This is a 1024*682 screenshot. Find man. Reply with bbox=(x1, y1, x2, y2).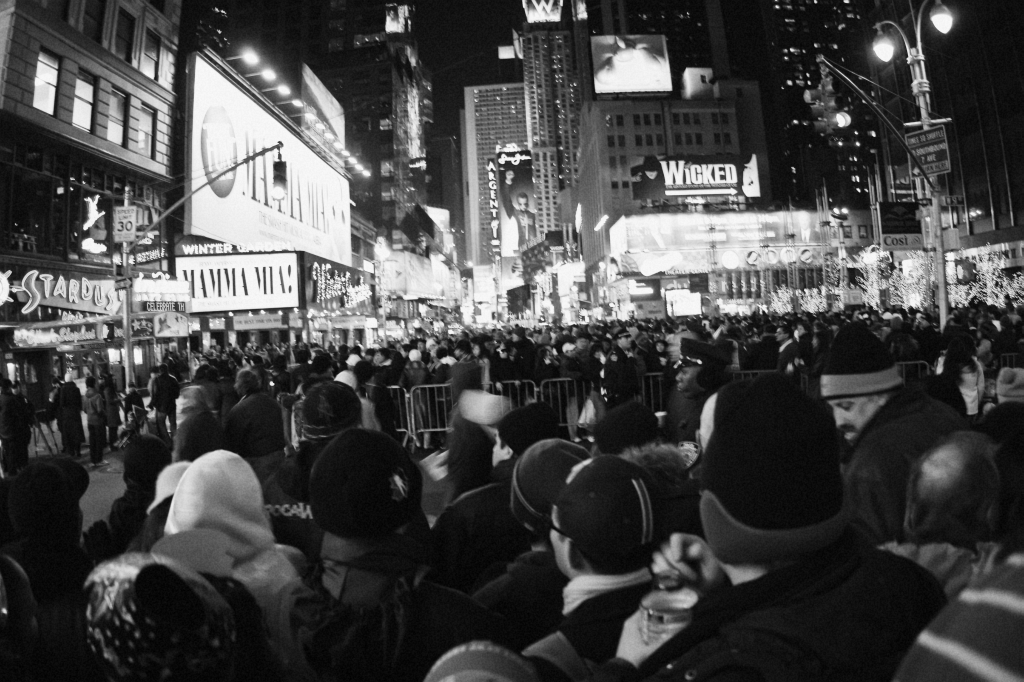
bbox=(633, 370, 955, 681).
